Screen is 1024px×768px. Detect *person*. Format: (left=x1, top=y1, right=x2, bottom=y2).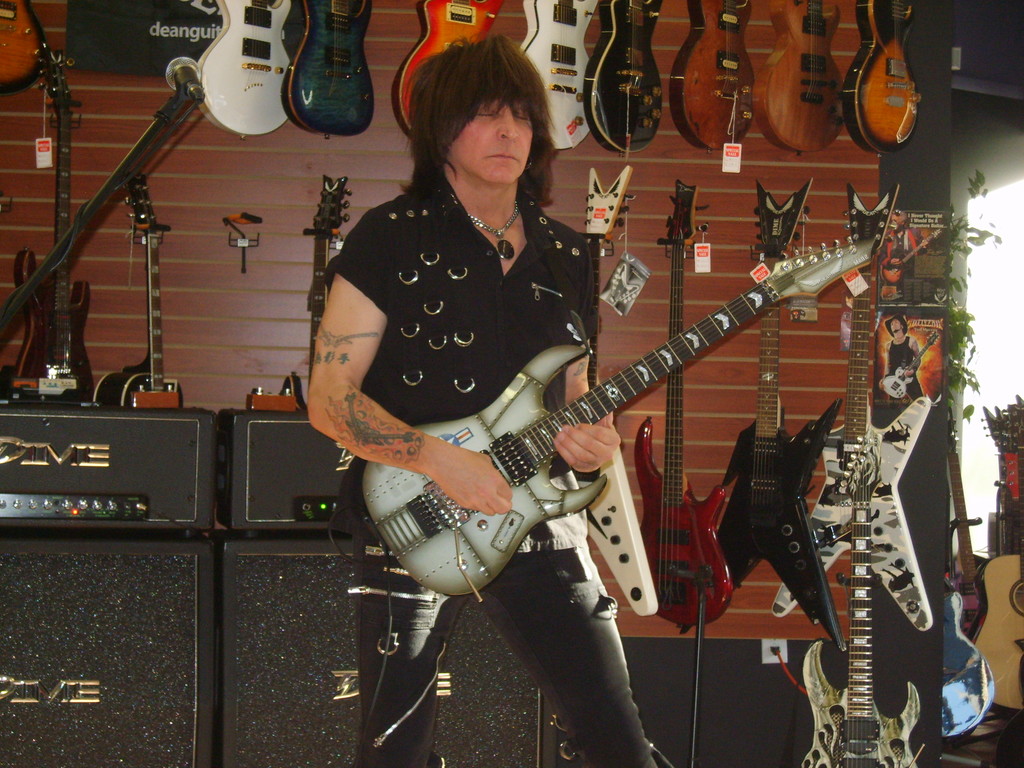
(left=309, top=67, right=630, bottom=691).
